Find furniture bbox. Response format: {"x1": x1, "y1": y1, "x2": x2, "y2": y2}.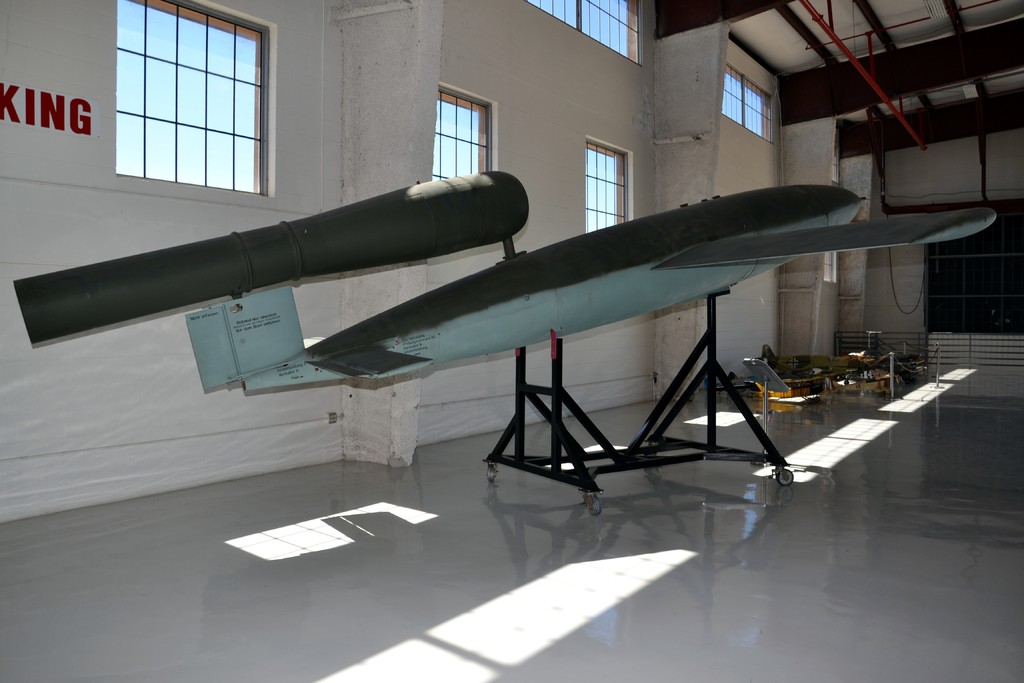
{"x1": 756, "y1": 370, "x2": 836, "y2": 398}.
